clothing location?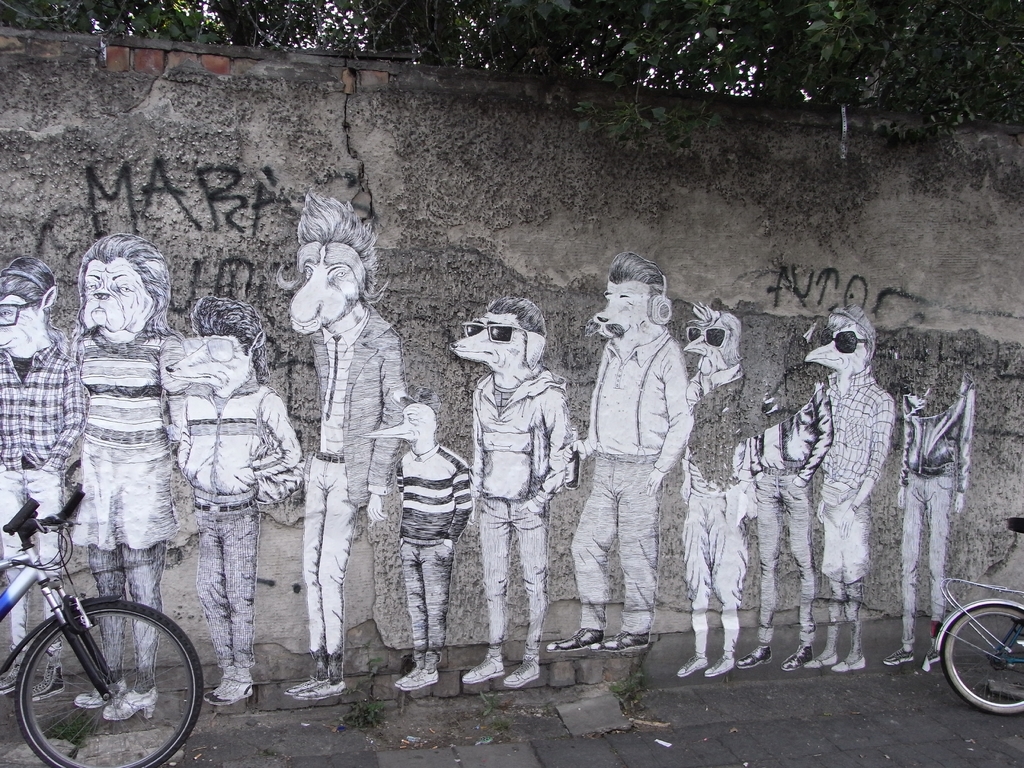
[left=746, top=380, right=833, bottom=643]
